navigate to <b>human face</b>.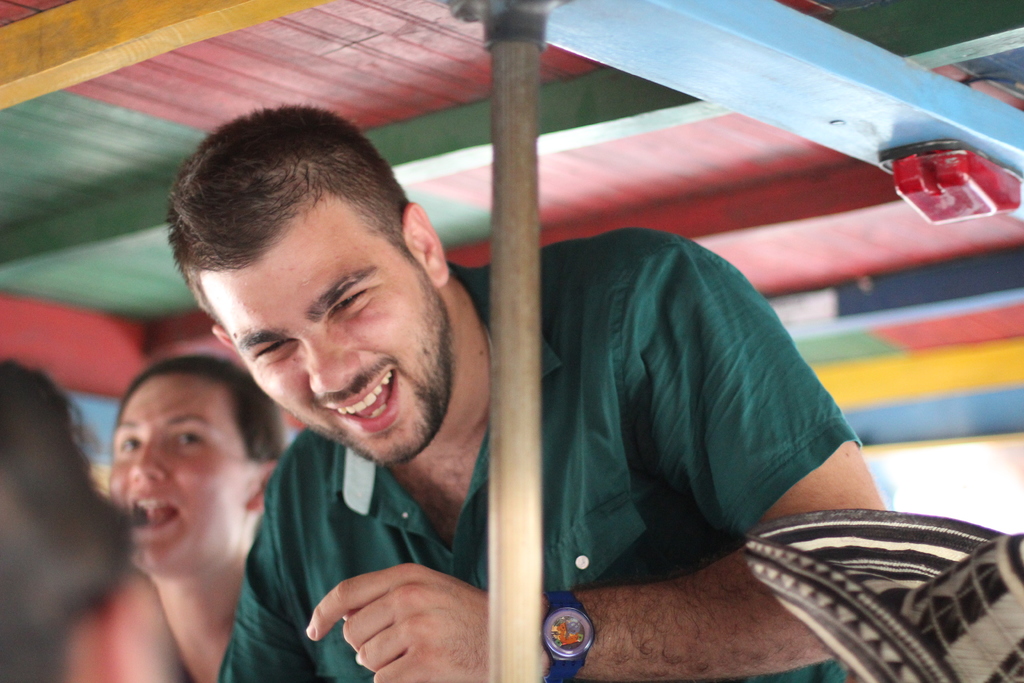
Navigation target: detection(202, 211, 445, 465).
